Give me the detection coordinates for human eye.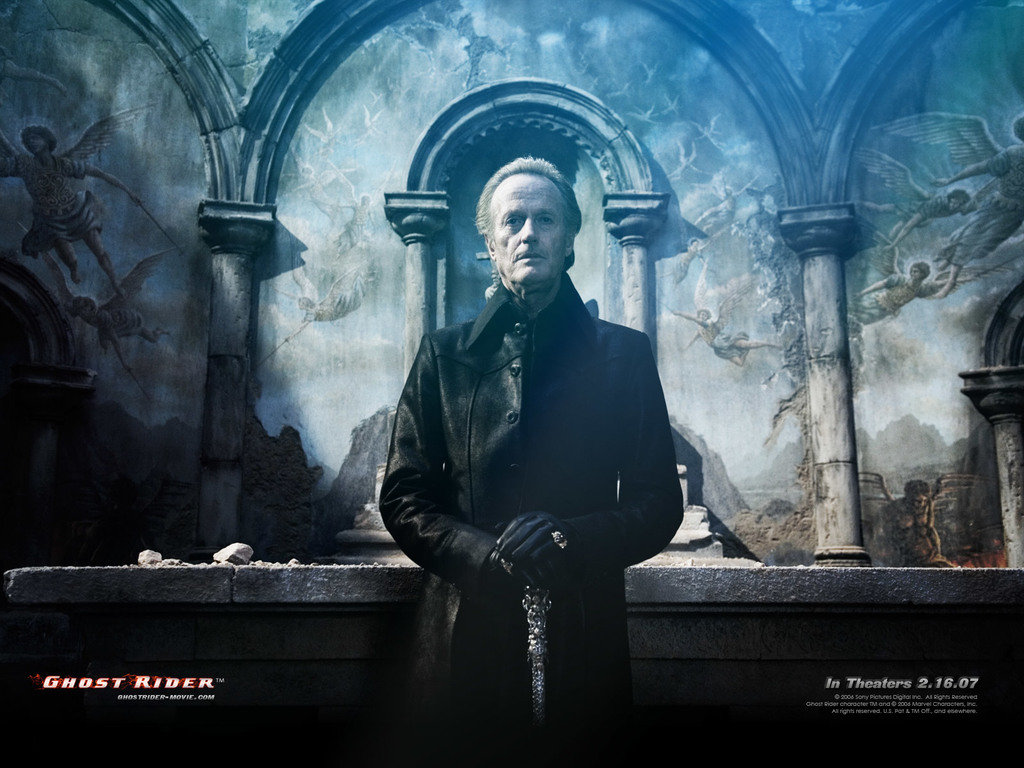
crop(499, 214, 521, 230).
